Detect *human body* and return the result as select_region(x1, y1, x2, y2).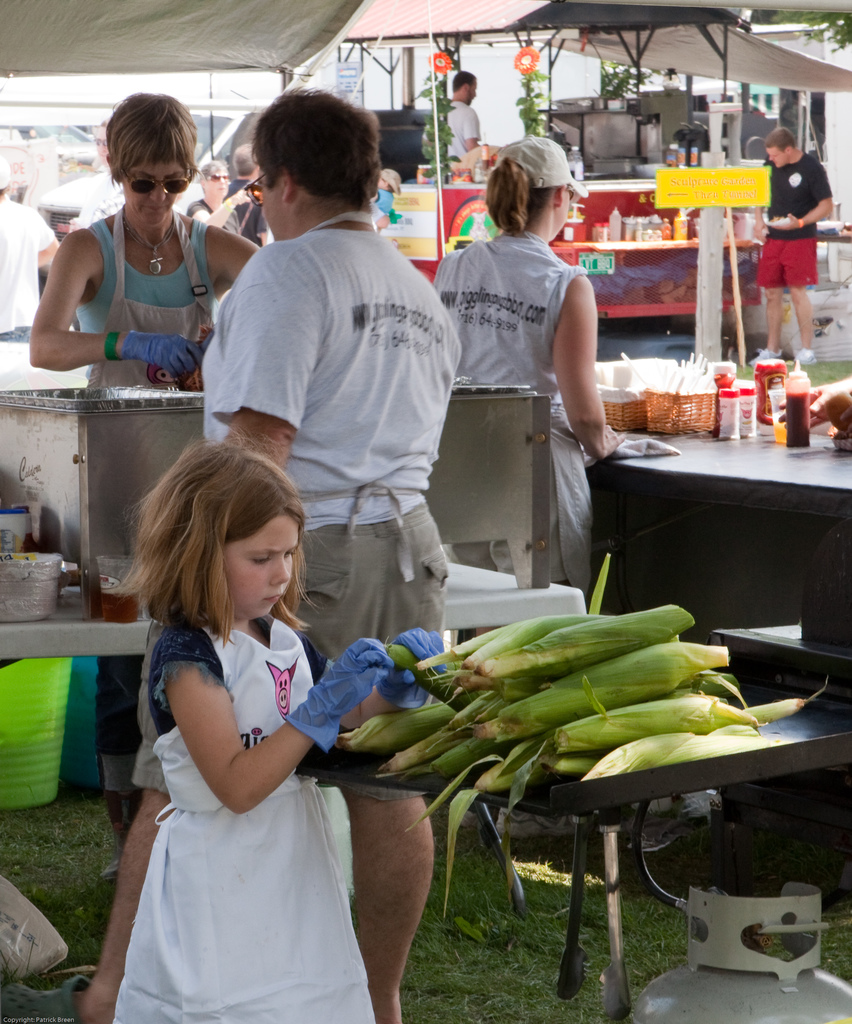
select_region(432, 93, 481, 160).
